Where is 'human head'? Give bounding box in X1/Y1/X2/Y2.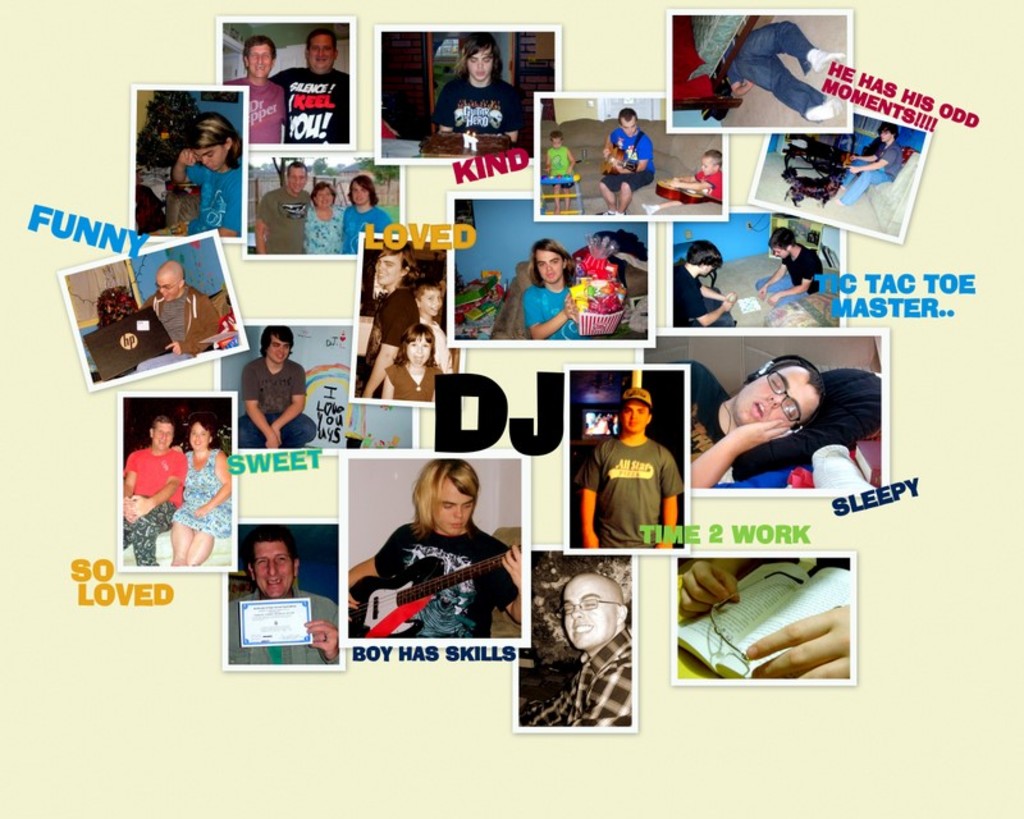
374/246/412/287.
